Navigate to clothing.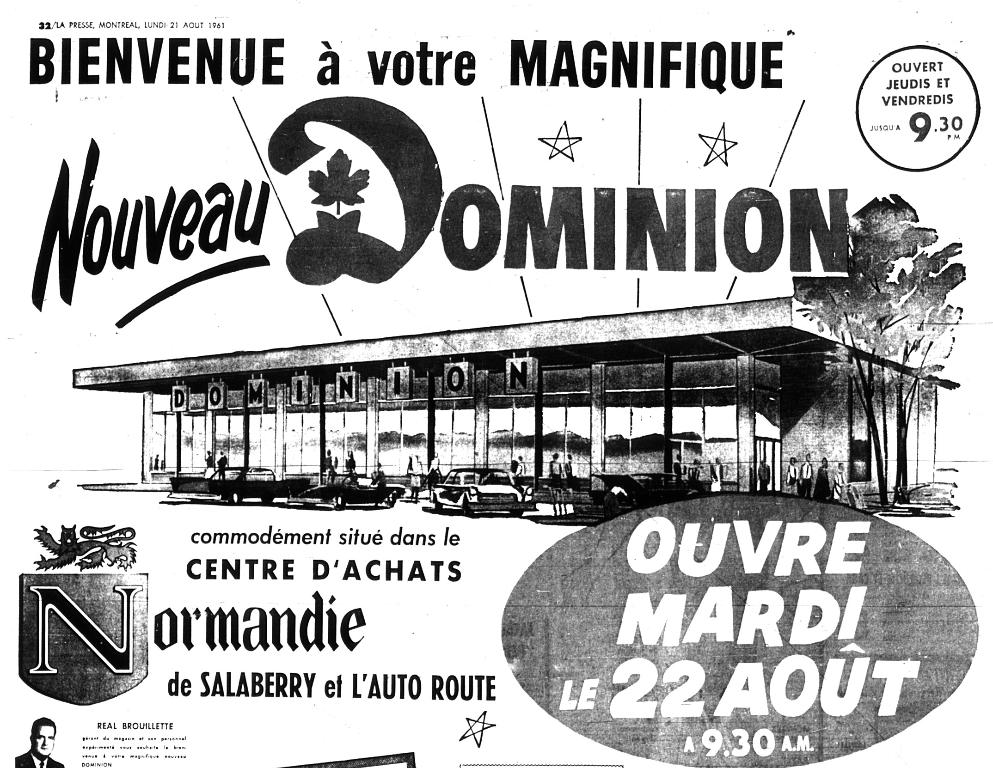
Navigation target: 833,466,856,498.
